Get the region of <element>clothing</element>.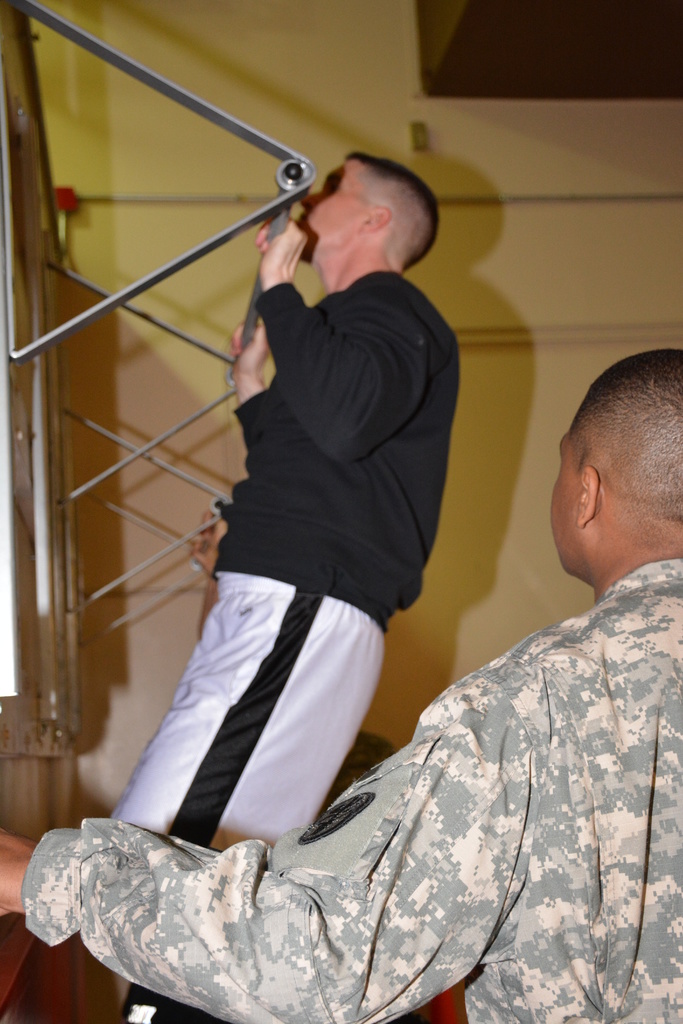
(x1=147, y1=189, x2=465, y2=822).
